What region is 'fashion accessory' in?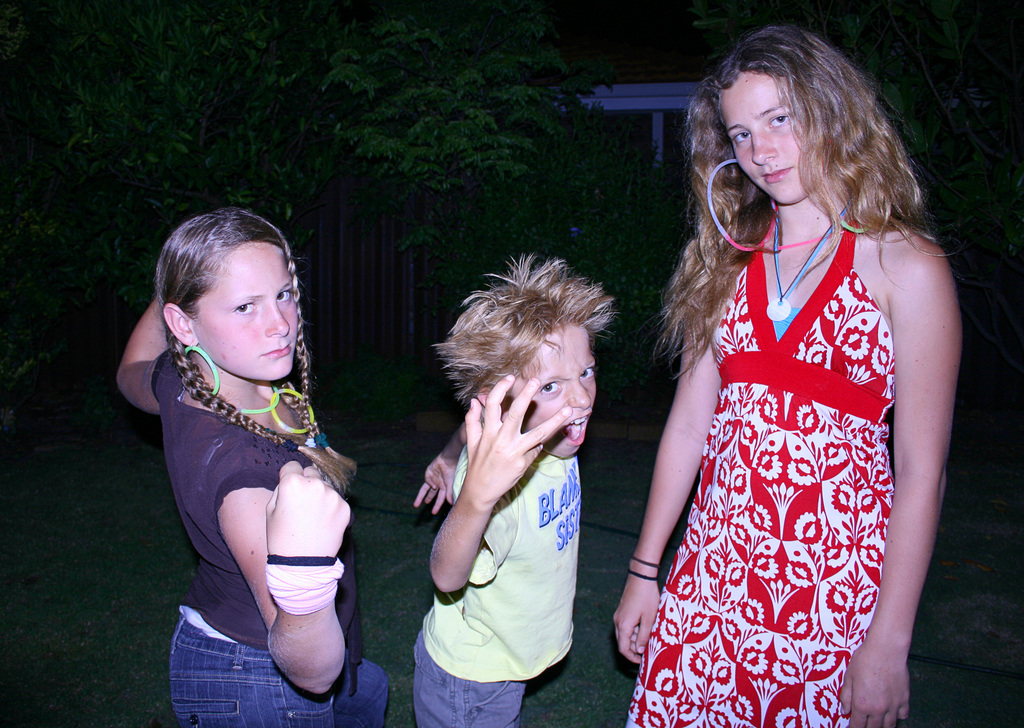
<box>268,384,316,431</box>.
